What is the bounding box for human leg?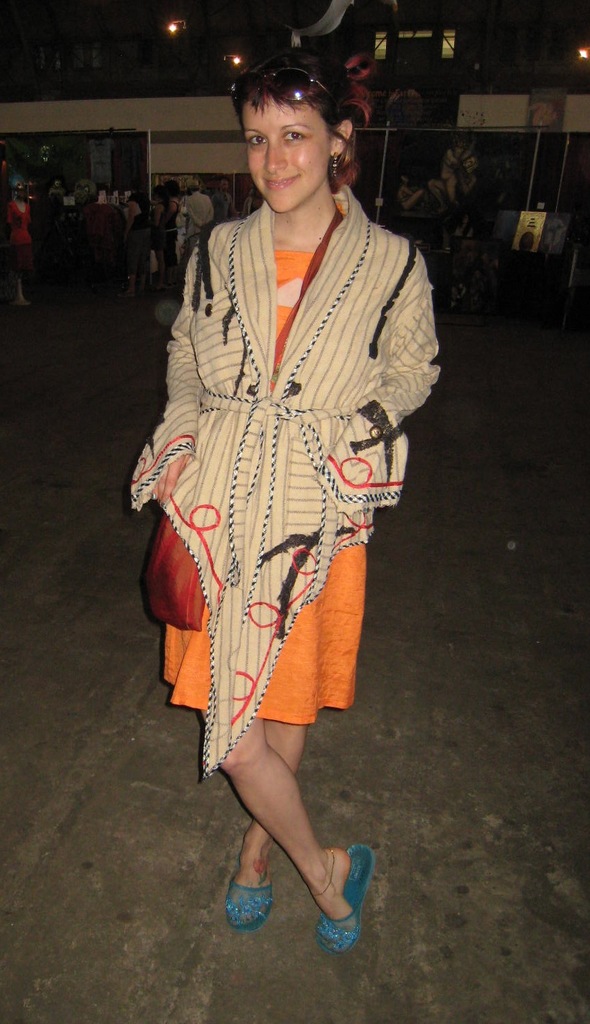
left=182, top=511, right=366, bottom=956.
